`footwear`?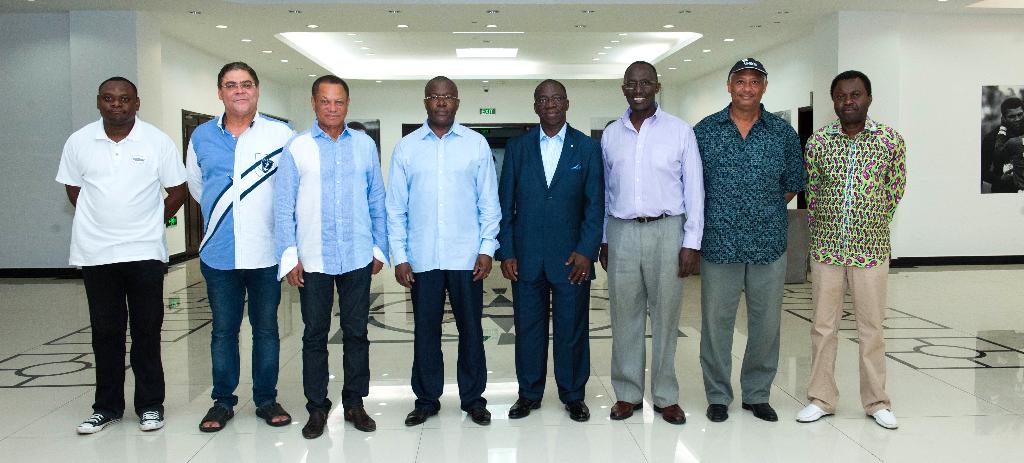
(792,403,831,423)
